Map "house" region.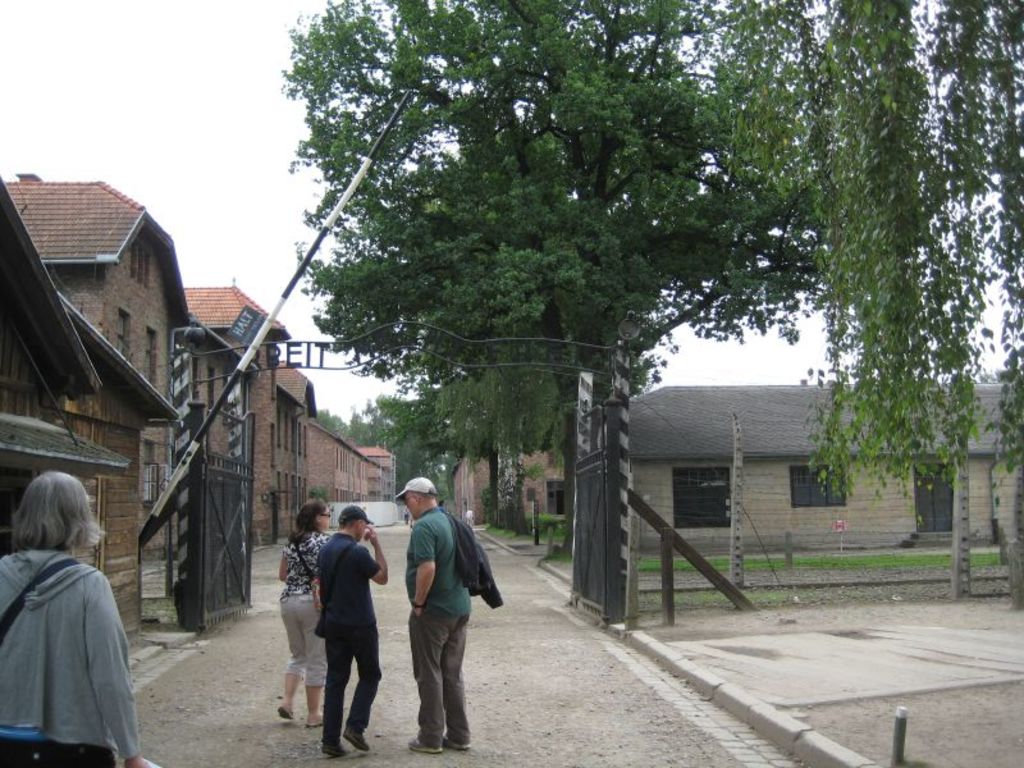
Mapped to region(511, 436, 575, 534).
